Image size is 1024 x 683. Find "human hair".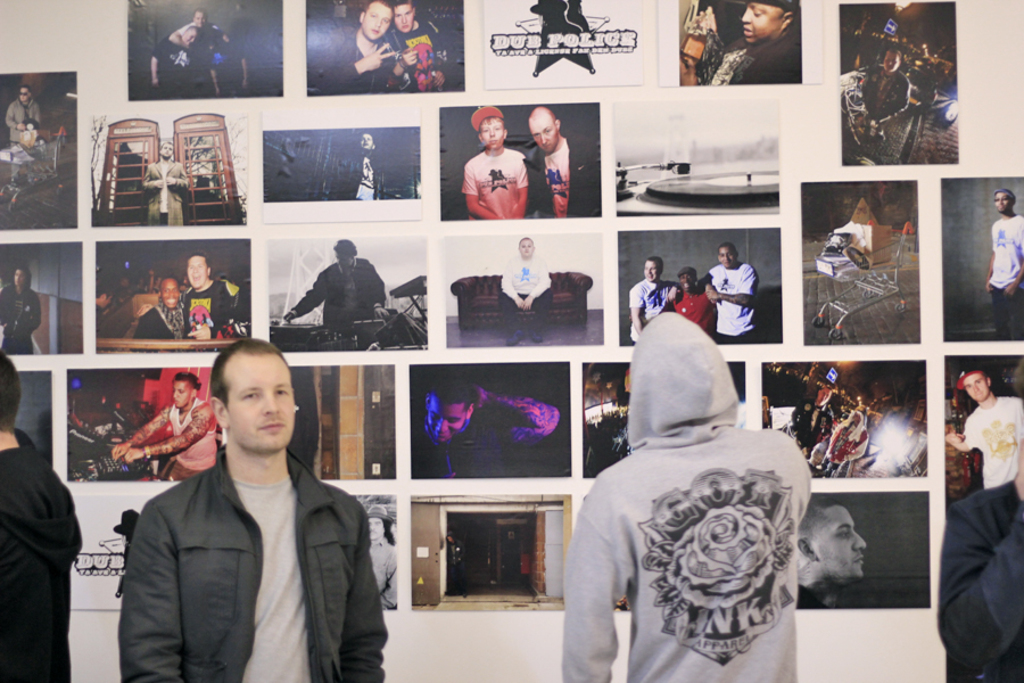
[204, 339, 288, 402].
